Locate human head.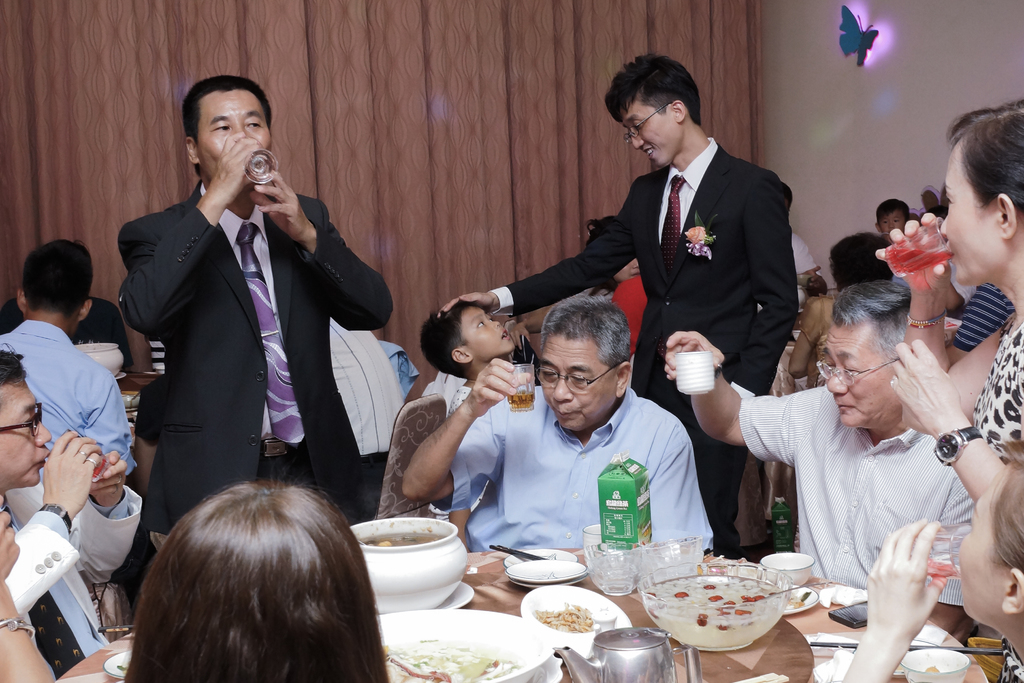
Bounding box: x1=138, y1=476, x2=387, y2=682.
